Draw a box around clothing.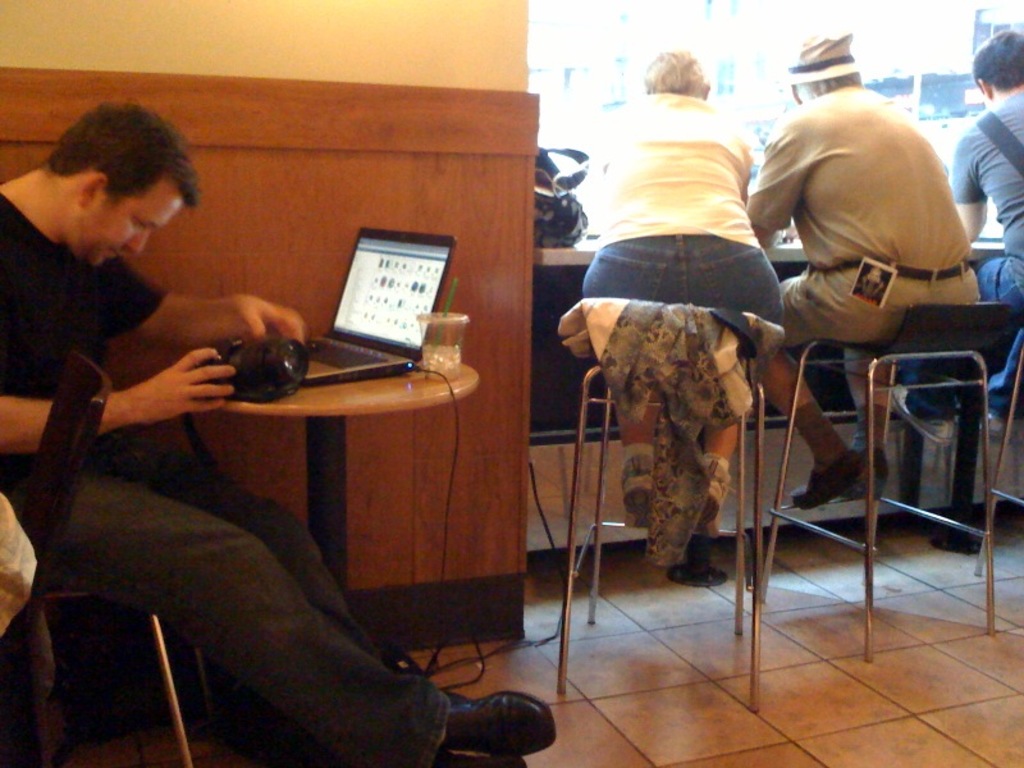
left=951, top=91, right=1023, bottom=310.
